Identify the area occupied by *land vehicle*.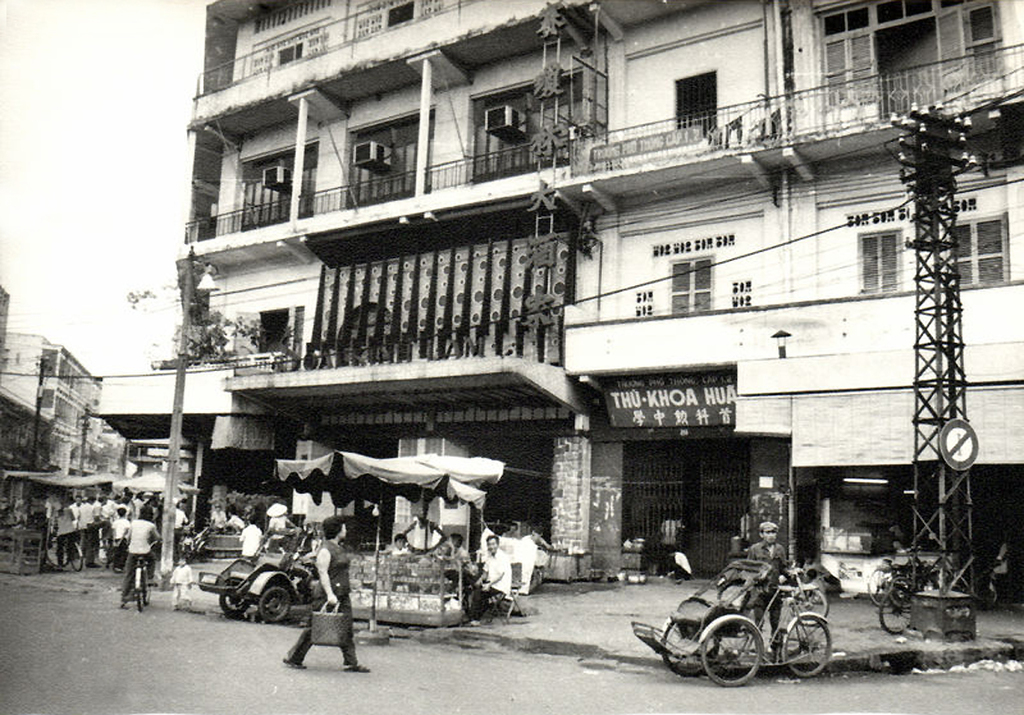
Area: rect(127, 541, 157, 614).
